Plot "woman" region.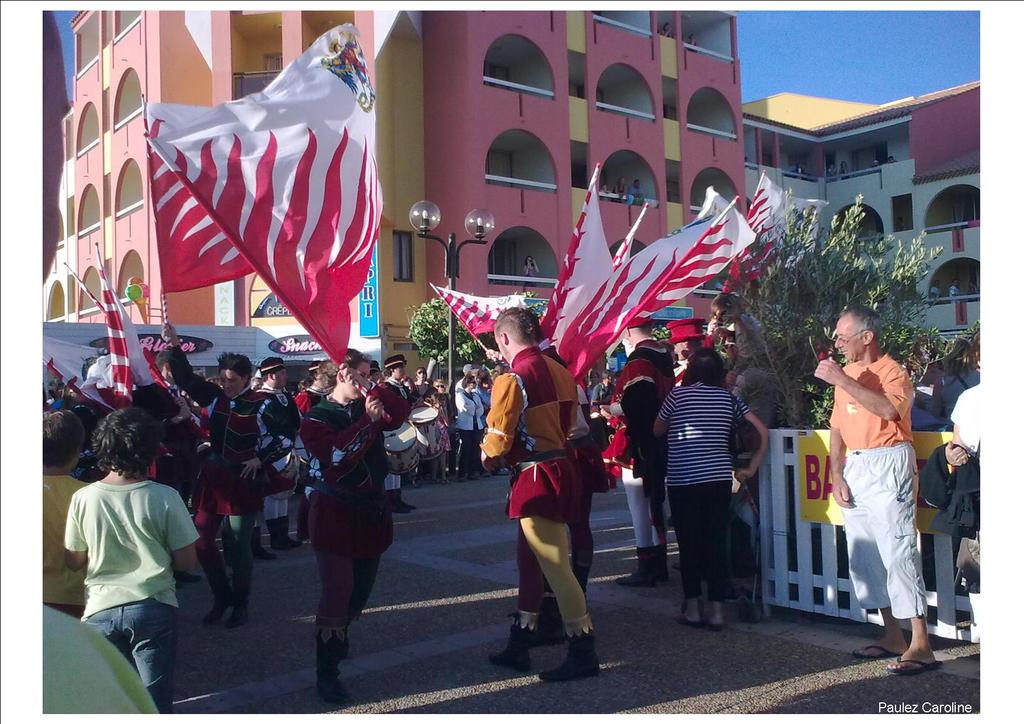
Plotted at select_region(647, 348, 768, 636).
